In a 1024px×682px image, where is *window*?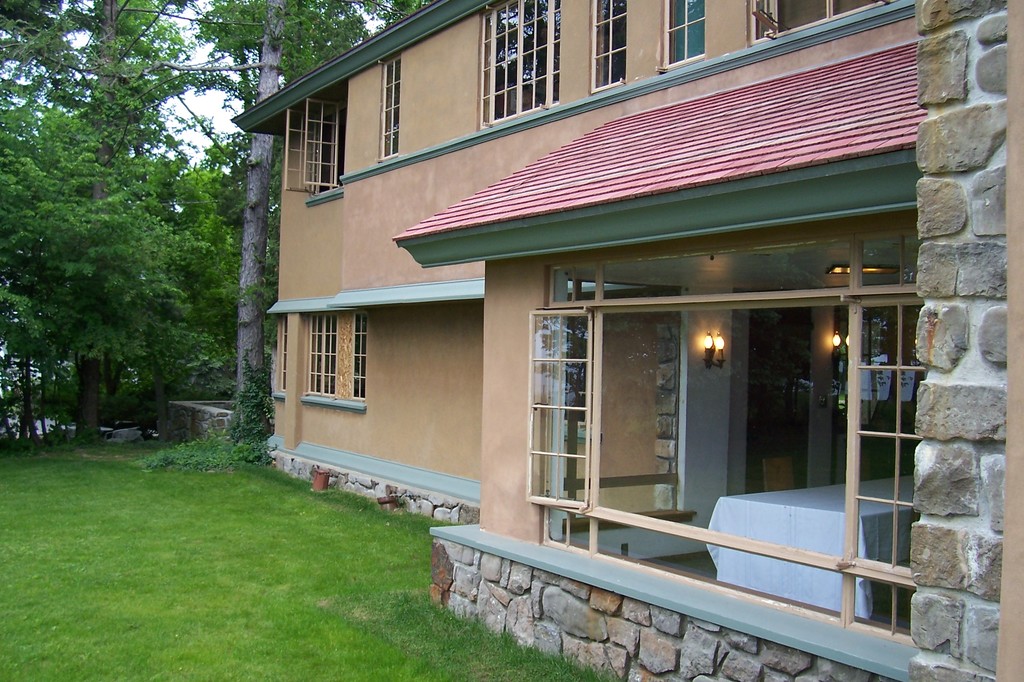
(280,104,341,186).
